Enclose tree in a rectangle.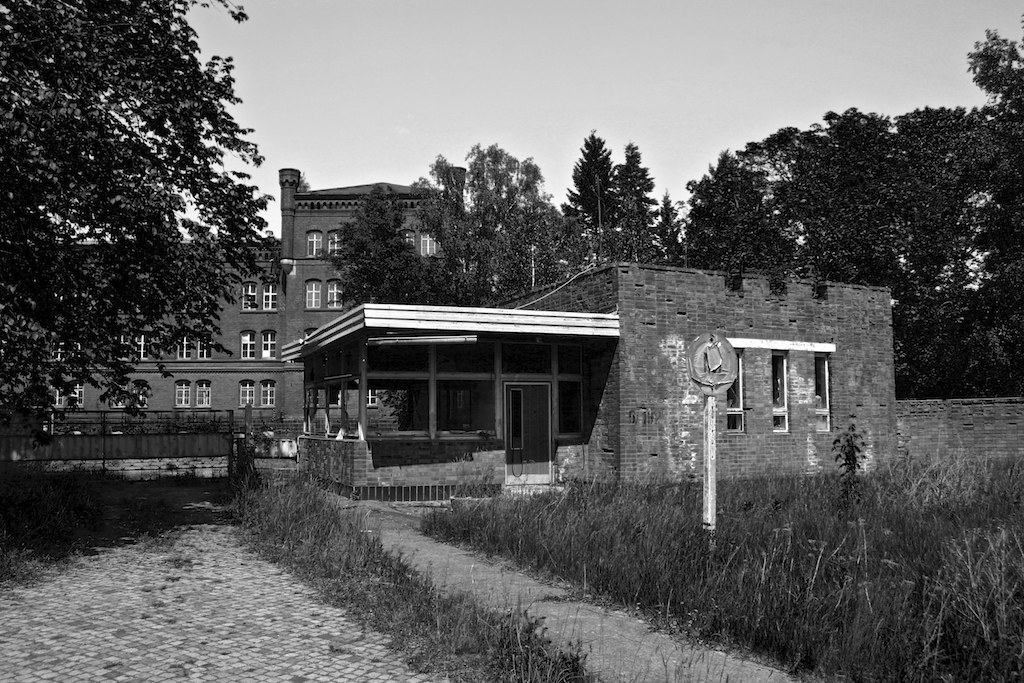
{"left": 618, "top": 139, "right": 656, "bottom": 264}.
